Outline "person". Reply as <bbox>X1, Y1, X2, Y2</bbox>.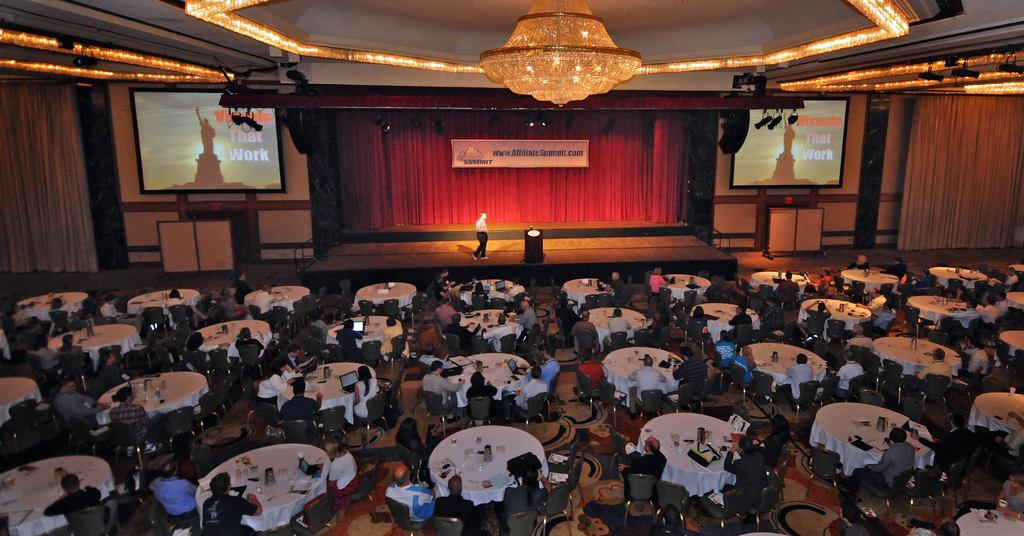
<bbox>24, 336, 63, 380</bbox>.
